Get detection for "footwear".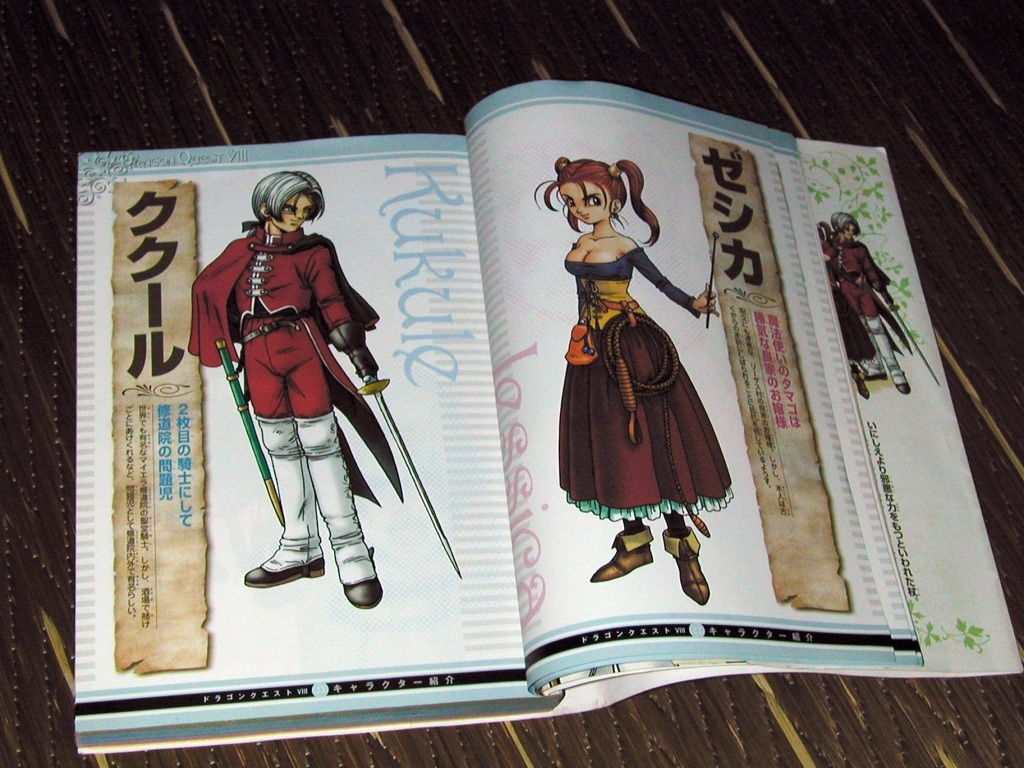
Detection: region(244, 551, 328, 587).
